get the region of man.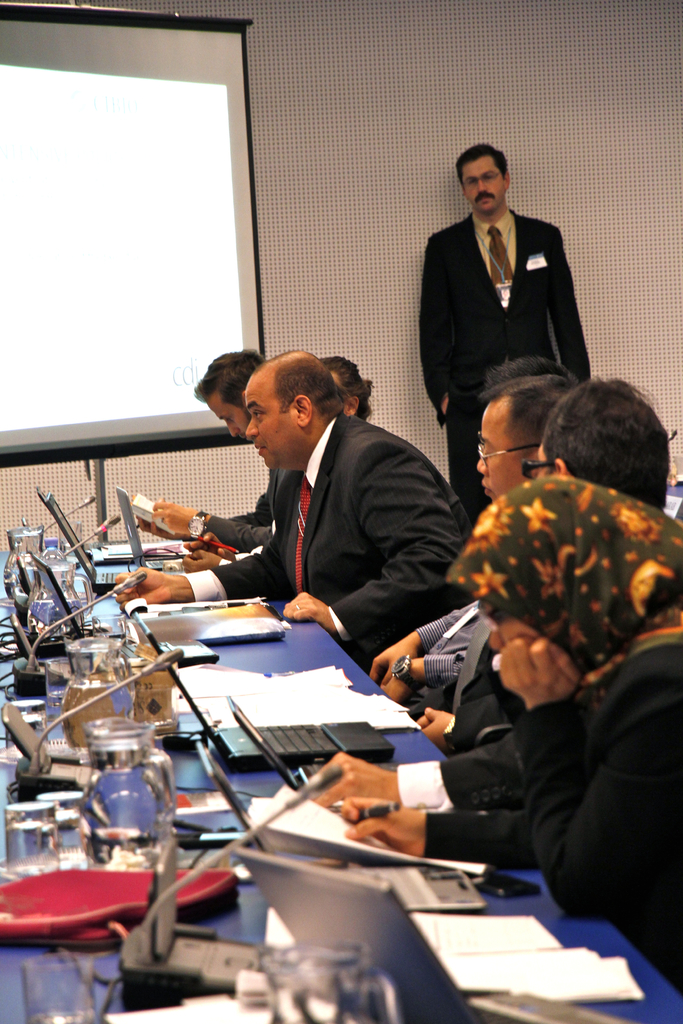
locate(317, 355, 377, 421).
